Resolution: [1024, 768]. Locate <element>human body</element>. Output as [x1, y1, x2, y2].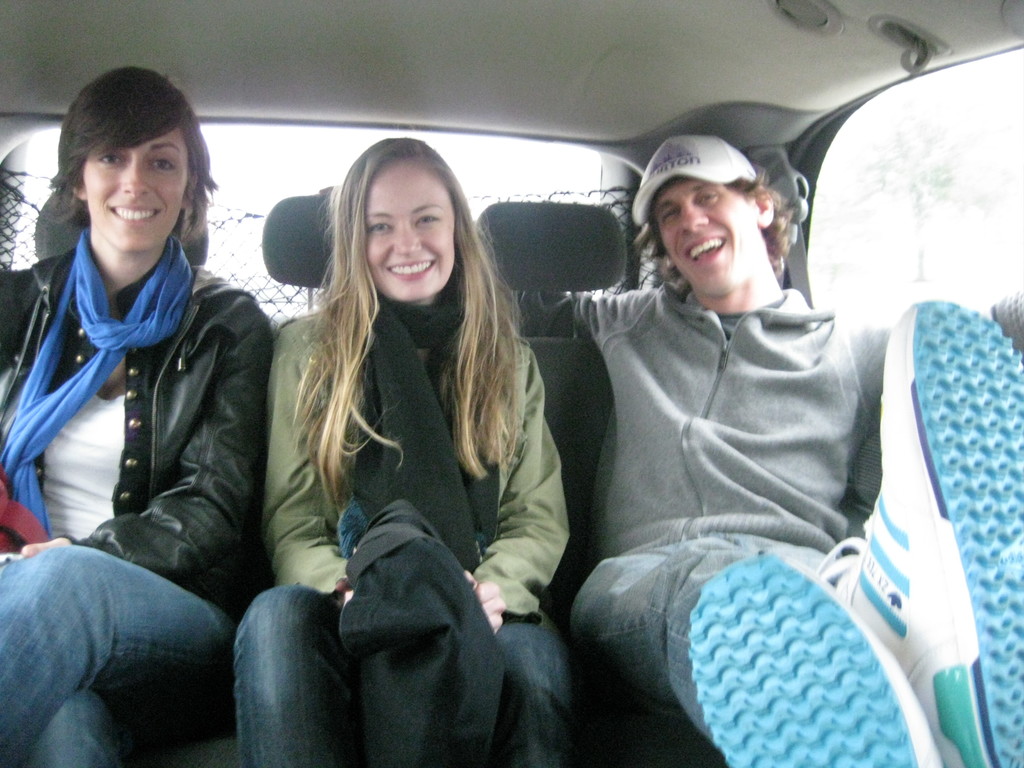
[490, 294, 1023, 767].
